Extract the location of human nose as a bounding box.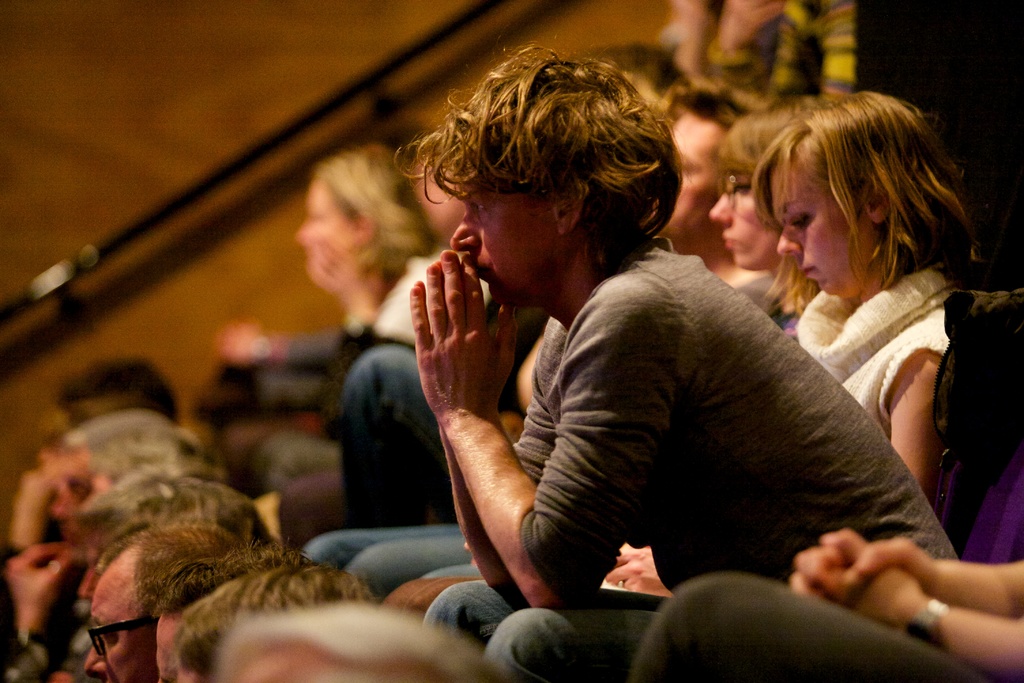
[52,488,72,516].
